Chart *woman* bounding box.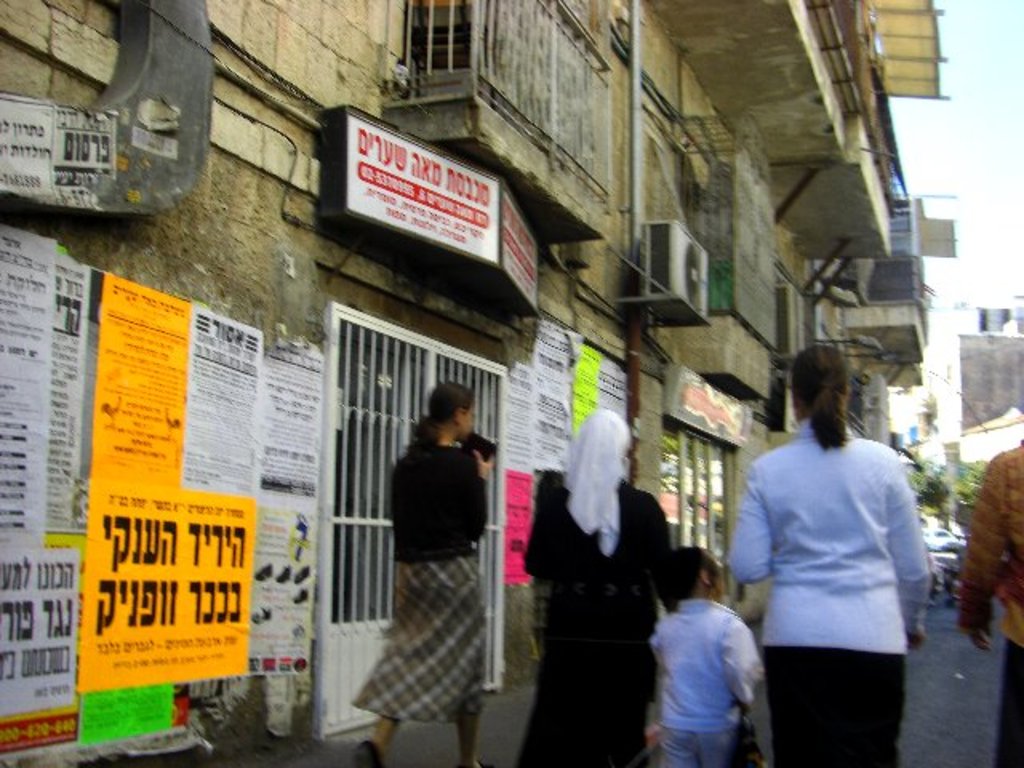
Charted: rect(725, 347, 933, 766).
